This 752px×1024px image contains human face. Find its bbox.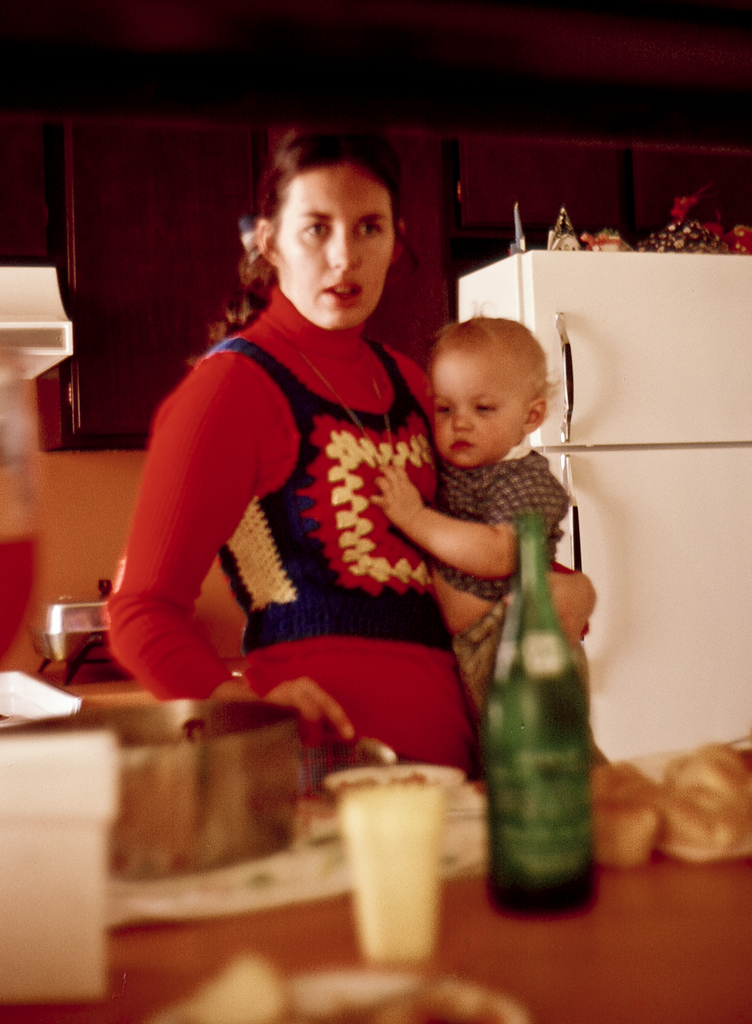
pyautogui.locateOnScreen(270, 157, 397, 327).
